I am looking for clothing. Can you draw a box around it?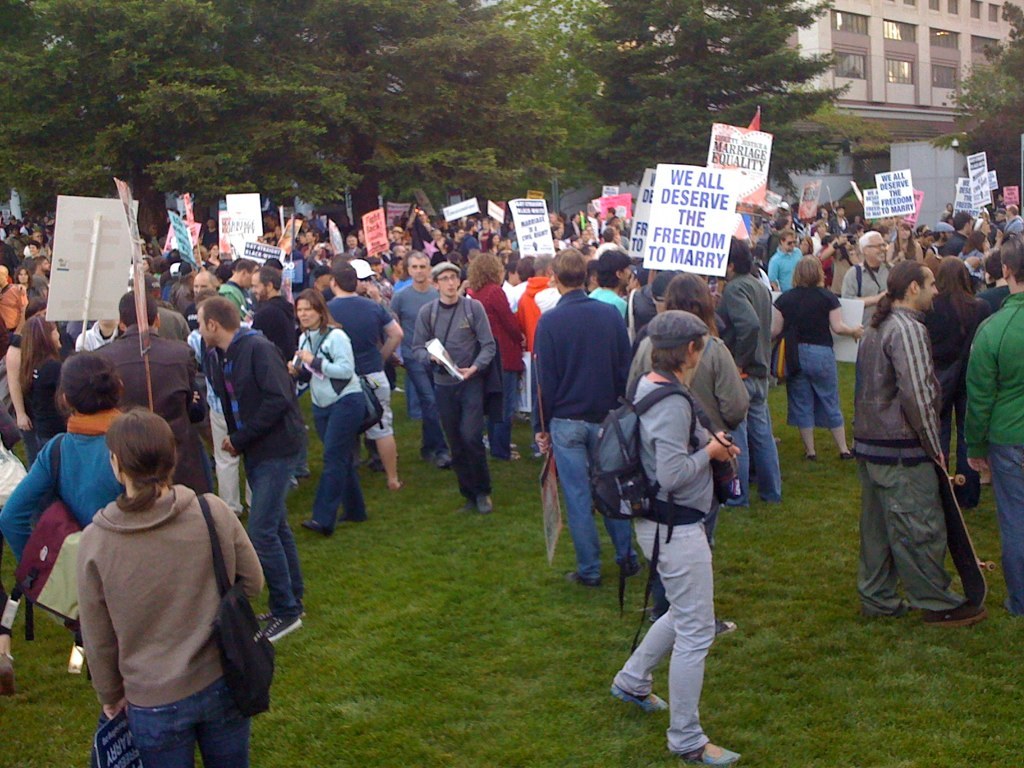
Sure, the bounding box is bbox=(462, 276, 527, 453).
